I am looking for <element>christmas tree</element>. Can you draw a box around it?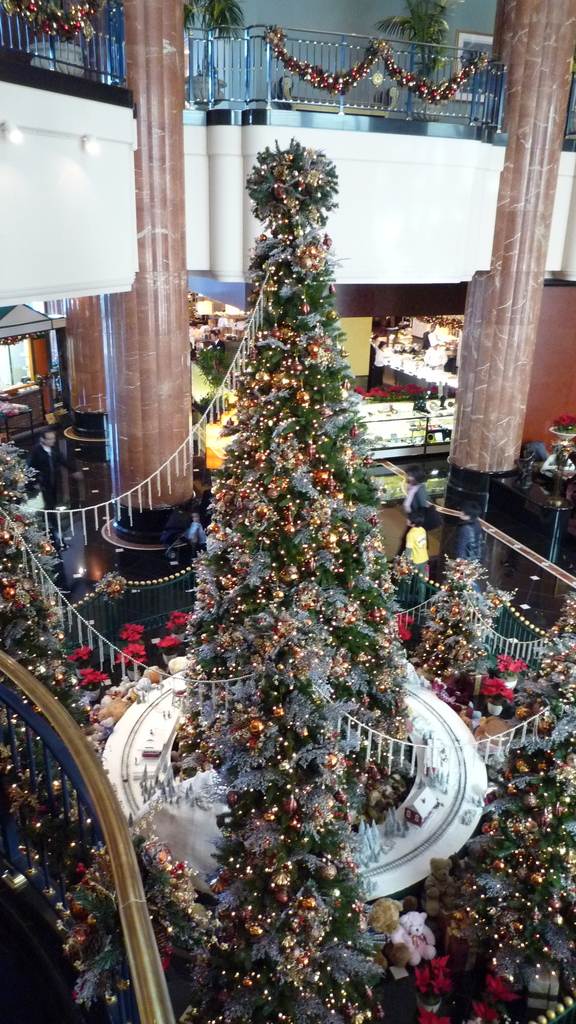
Sure, the bounding box is 534,602,575,714.
